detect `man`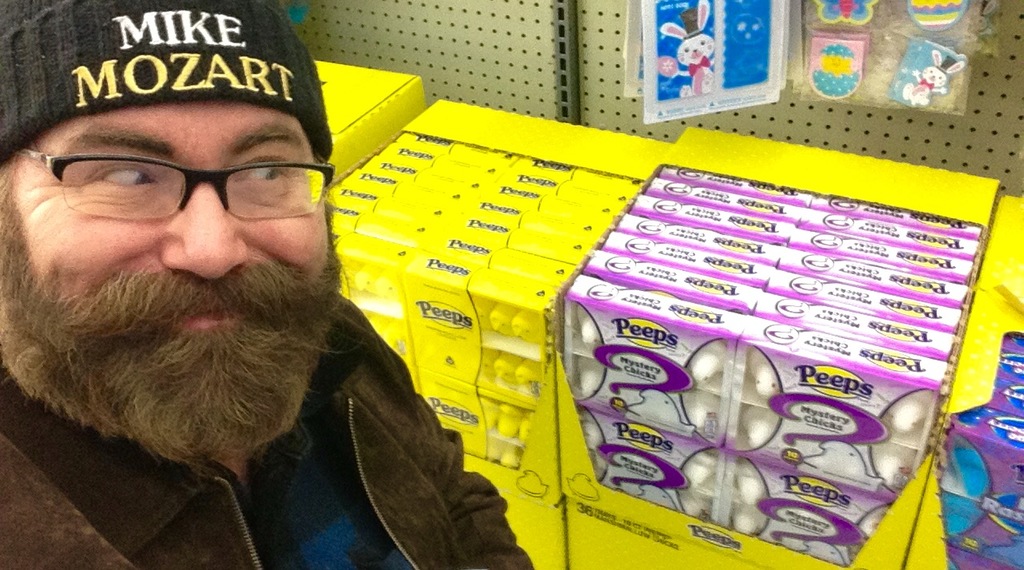
BBox(0, 0, 521, 564)
